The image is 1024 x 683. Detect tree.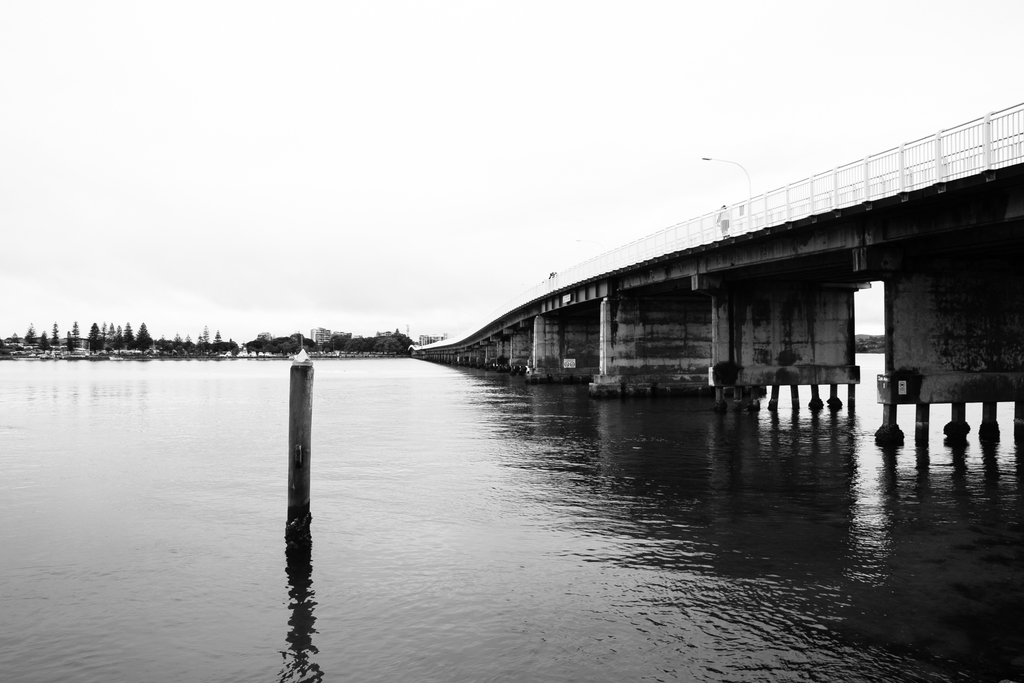
Detection: [x1=20, y1=324, x2=38, y2=346].
